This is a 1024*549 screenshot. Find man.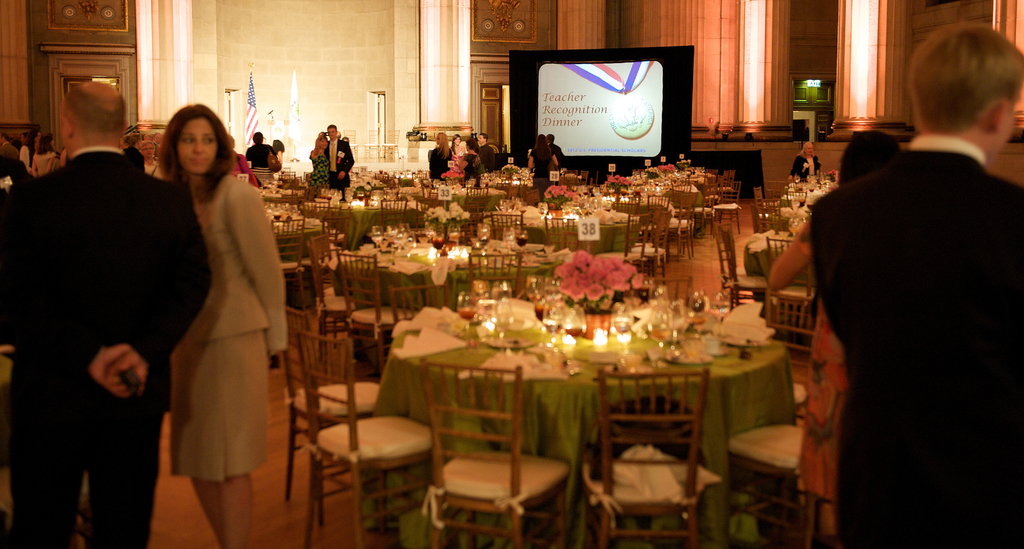
Bounding box: BBox(477, 132, 493, 174).
